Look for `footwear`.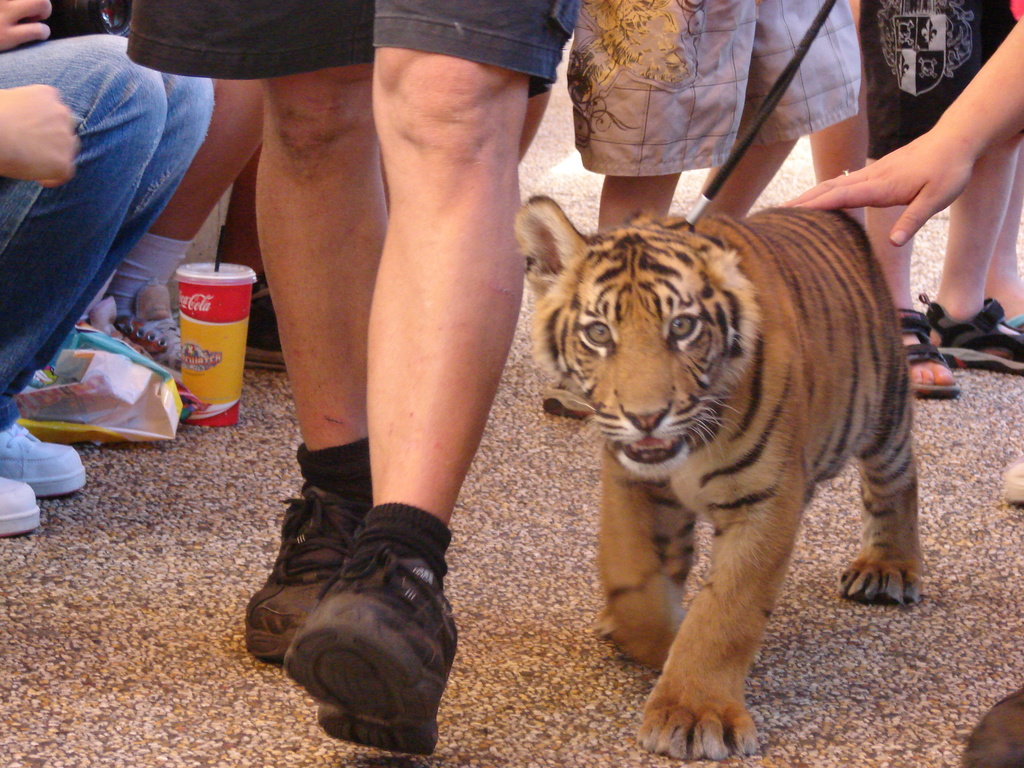
Found: 927/269/1023/383.
